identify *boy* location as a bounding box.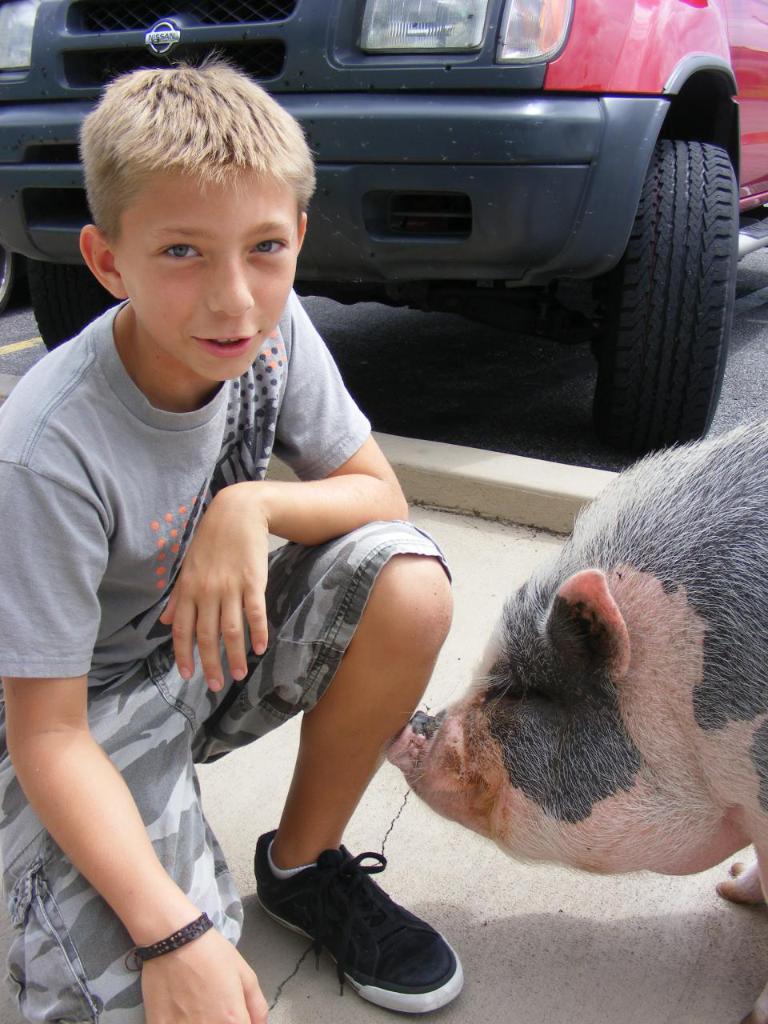
rect(45, 39, 510, 1009).
